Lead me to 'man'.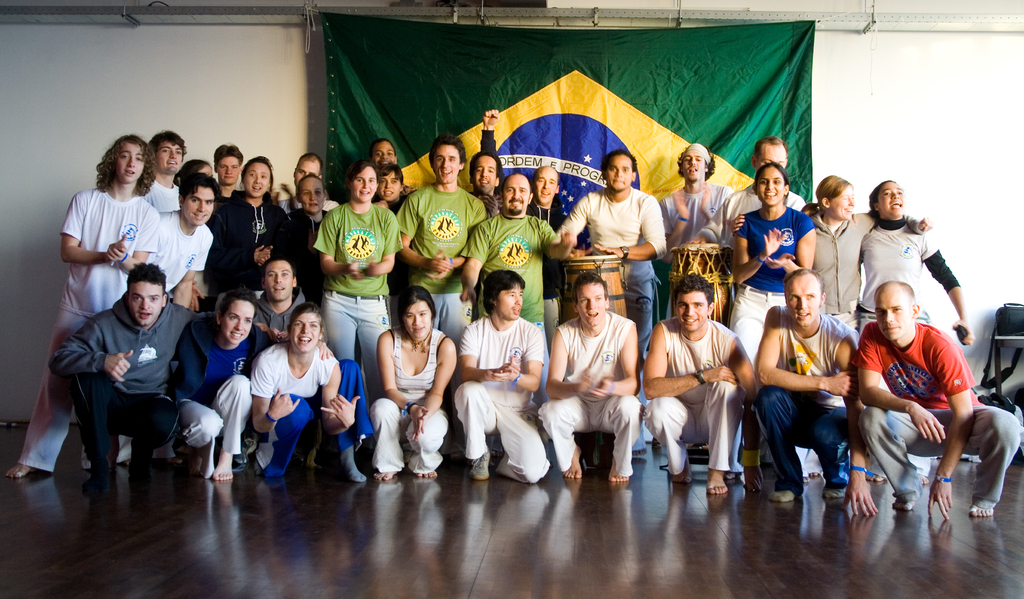
Lead to BBox(133, 127, 192, 217).
